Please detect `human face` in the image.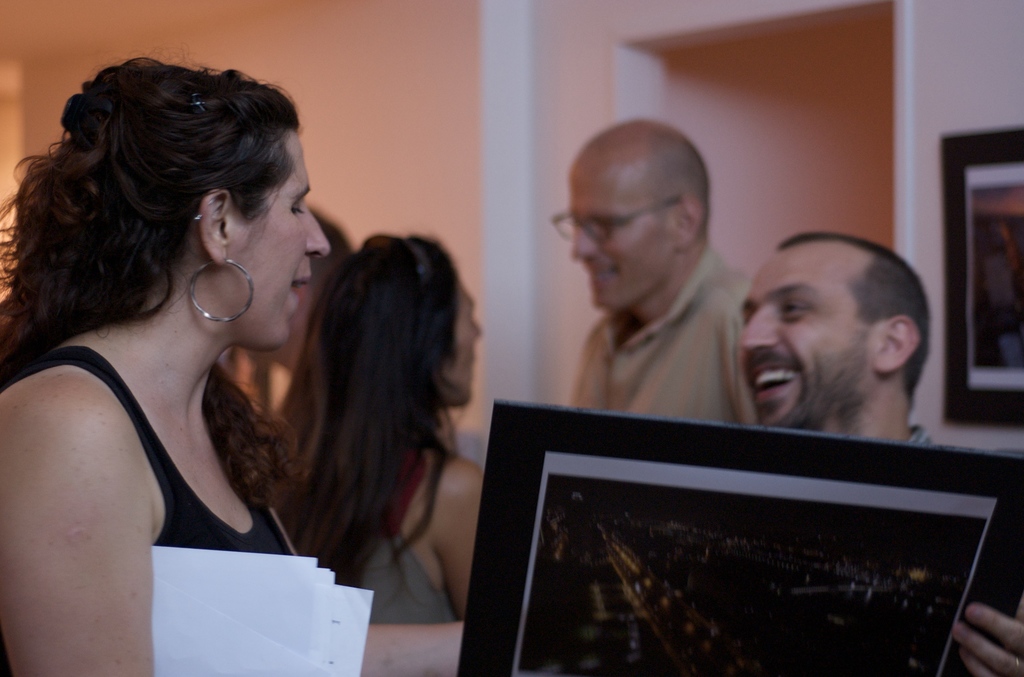
570,167,679,316.
